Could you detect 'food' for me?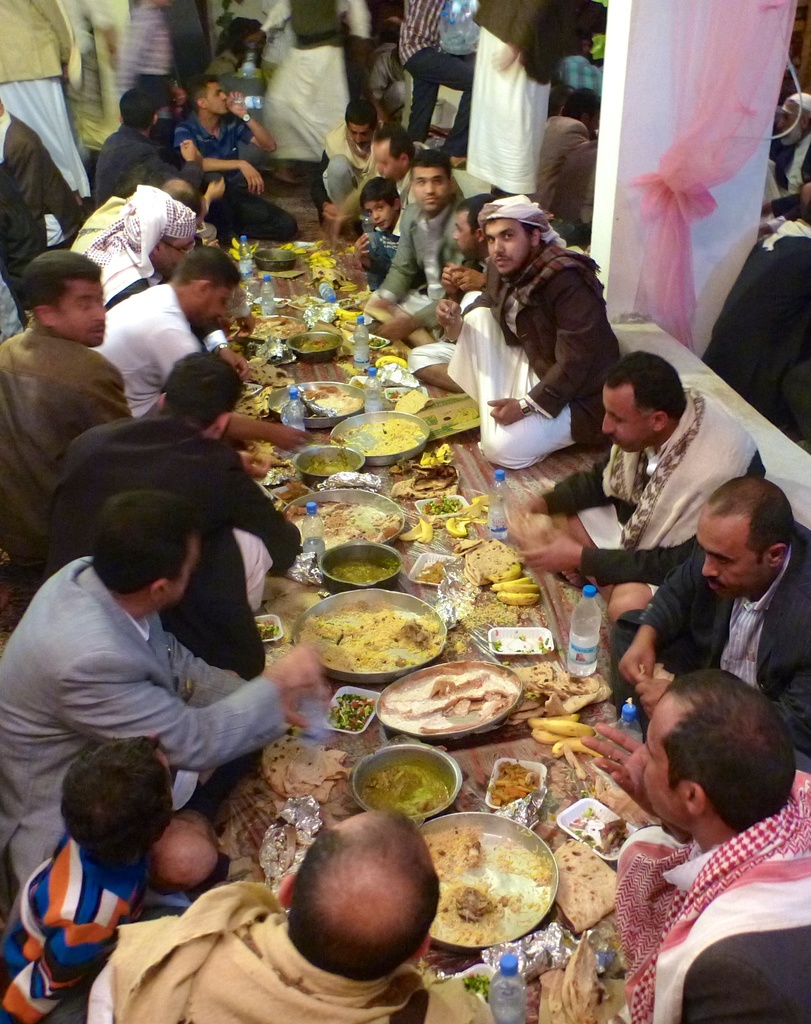
Detection result: <bbox>375, 353, 407, 365</bbox>.
